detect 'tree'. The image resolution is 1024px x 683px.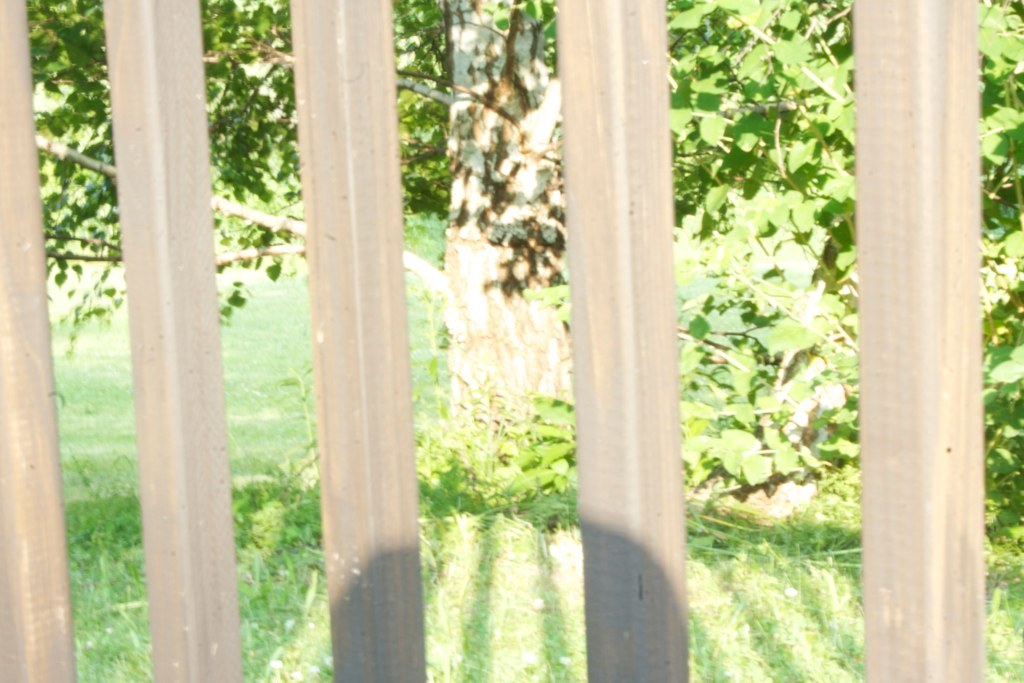
29, 0, 827, 450.
